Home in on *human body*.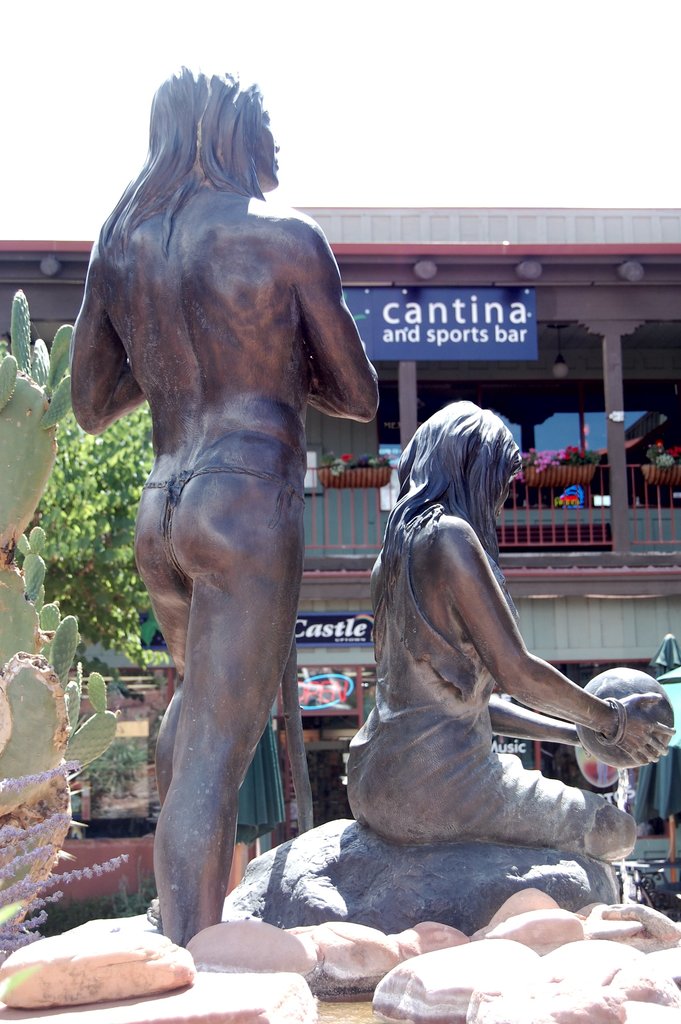
Homed in at x1=70, y1=69, x2=379, y2=945.
